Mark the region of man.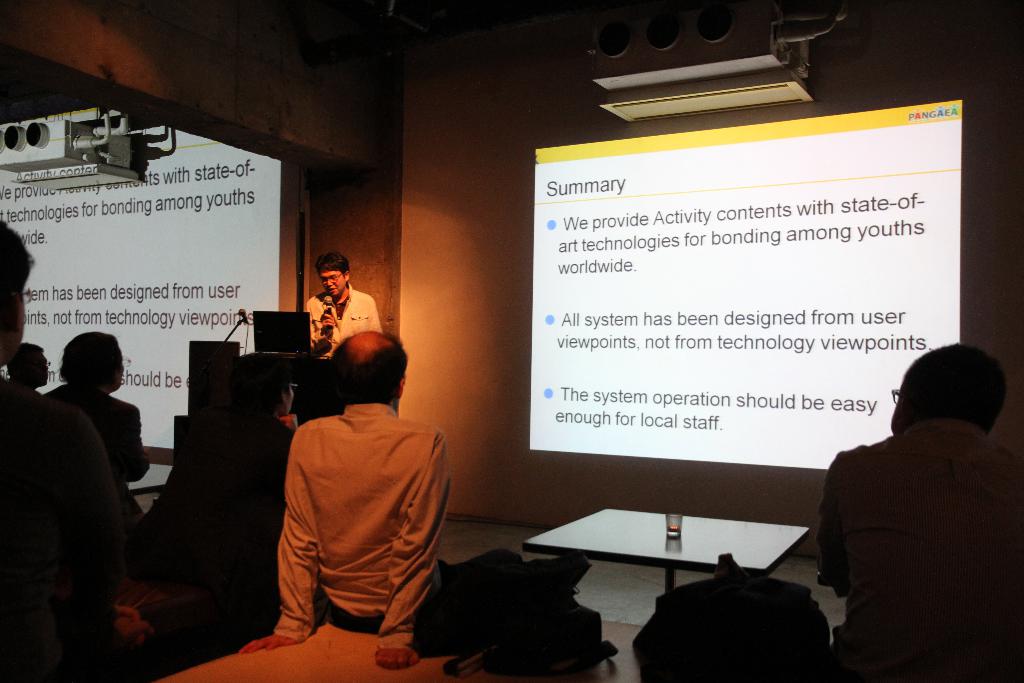
Region: left=301, top=252, right=381, bottom=419.
